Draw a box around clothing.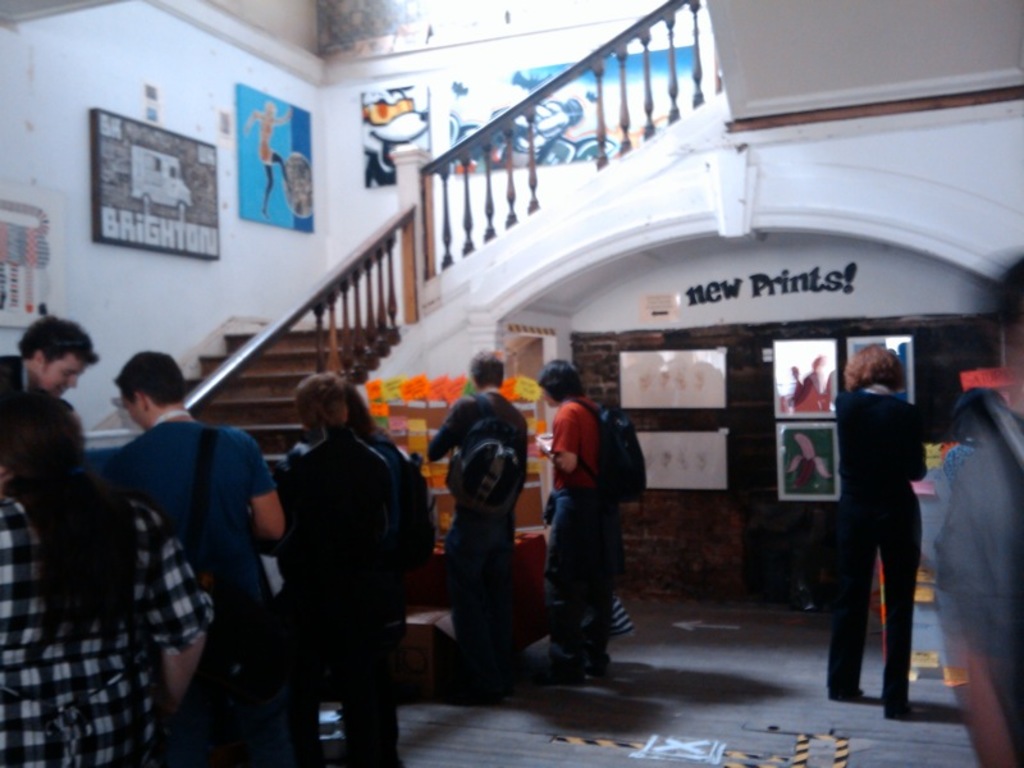
pyautogui.locateOnScreen(0, 479, 228, 760).
